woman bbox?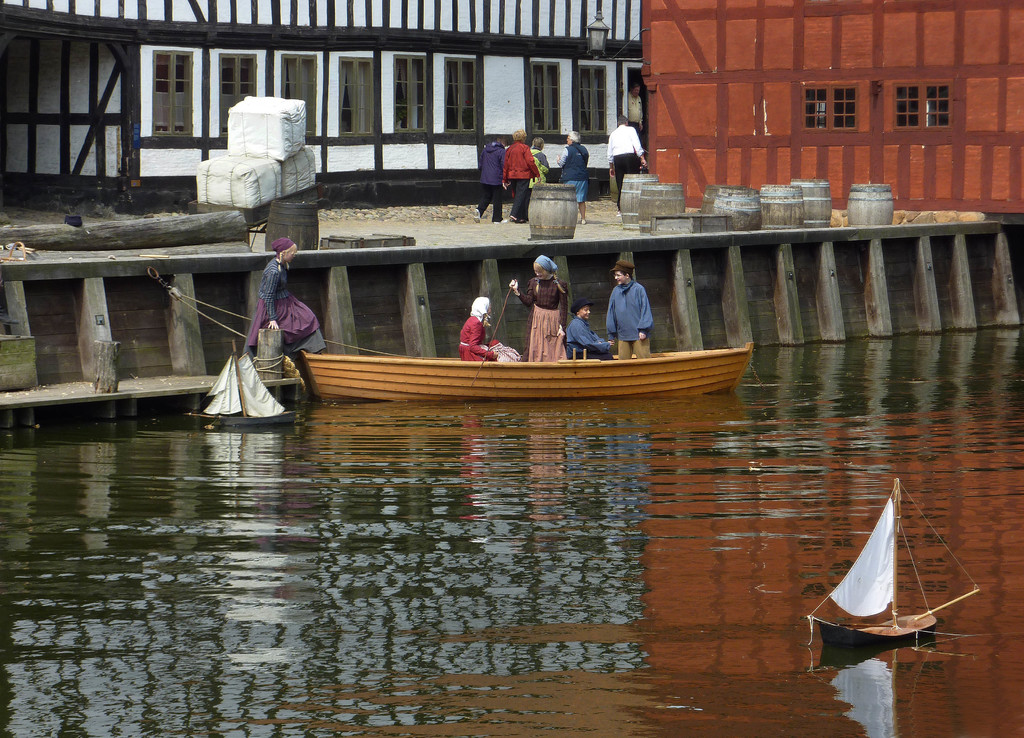
[561, 133, 589, 224]
